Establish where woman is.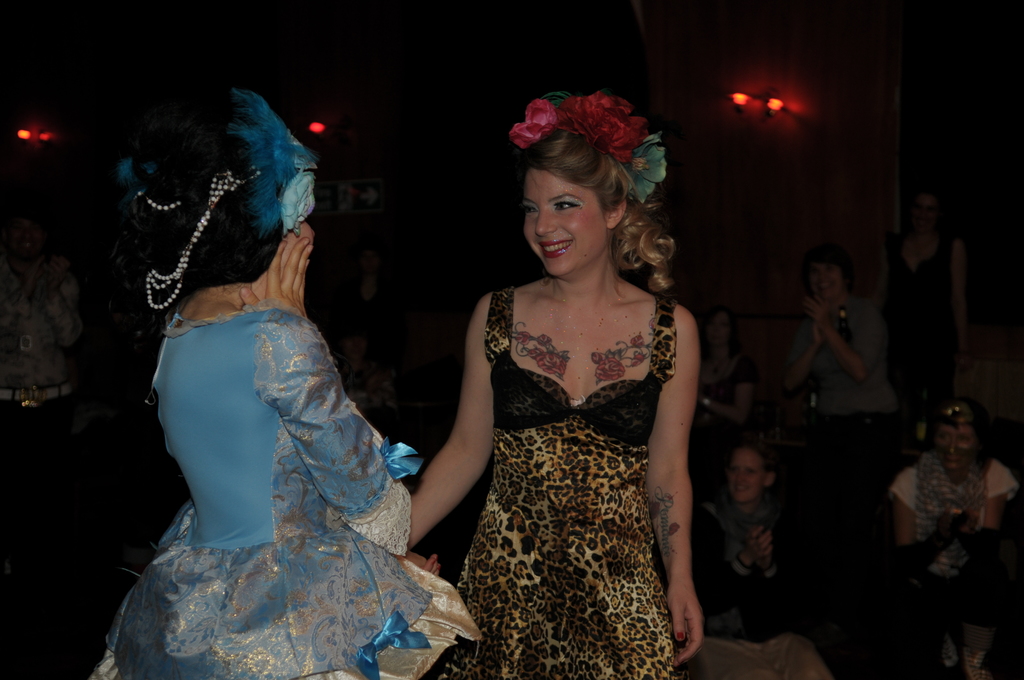
Established at region(415, 101, 708, 679).
